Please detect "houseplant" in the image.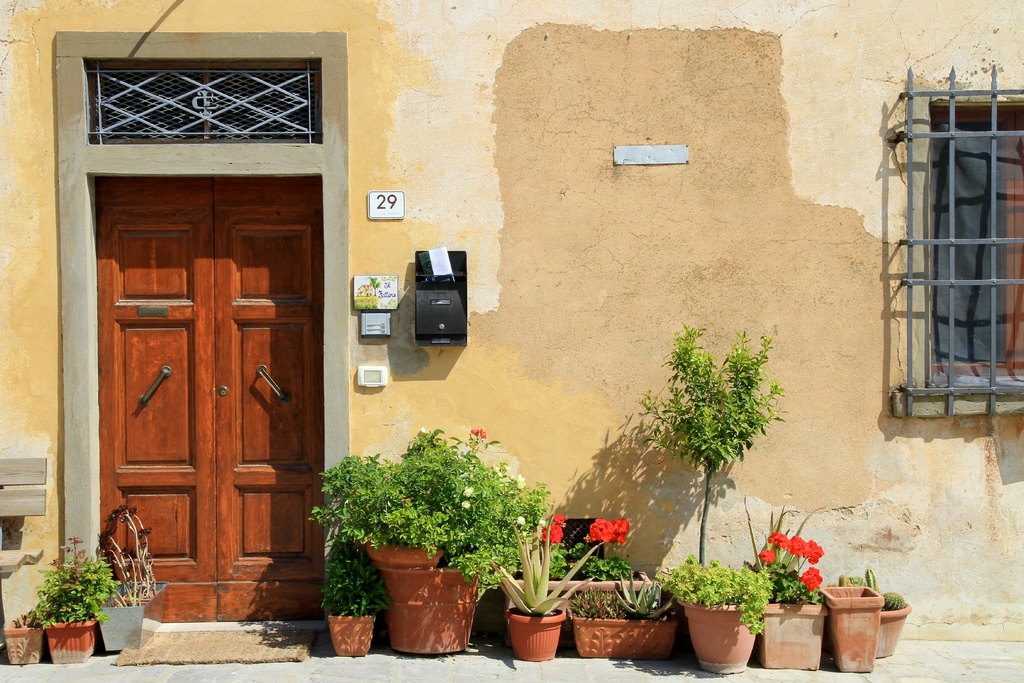
[left=817, top=575, right=871, bottom=677].
